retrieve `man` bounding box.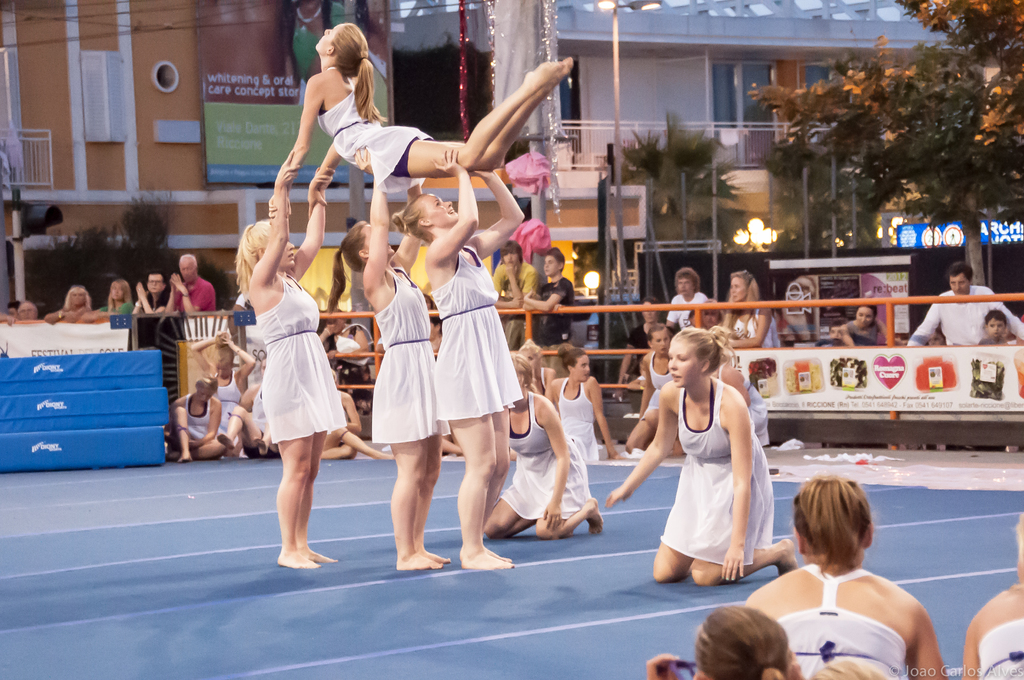
Bounding box: locate(164, 254, 221, 312).
